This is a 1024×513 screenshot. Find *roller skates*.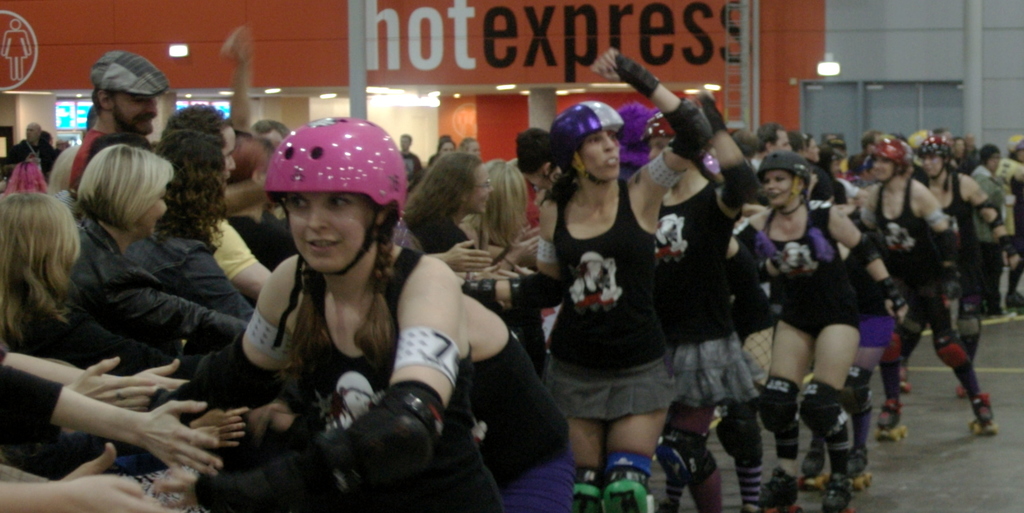
Bounding box: (x1=763, y1=467, x2=803, y2=512).
